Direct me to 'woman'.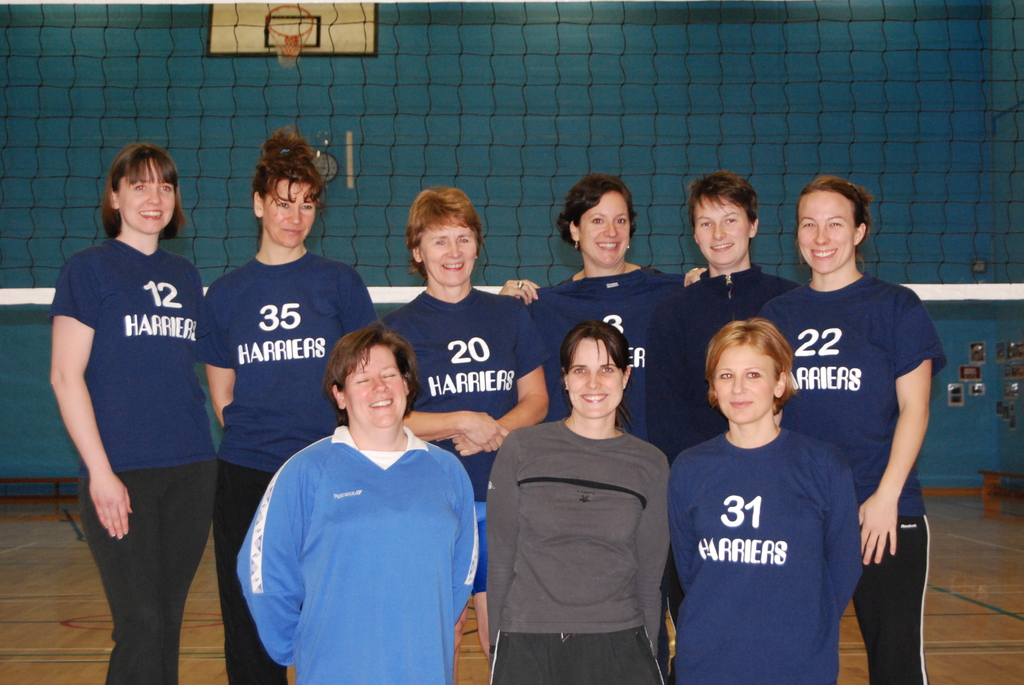
Direction: box=[47, 139, 209, 684].
